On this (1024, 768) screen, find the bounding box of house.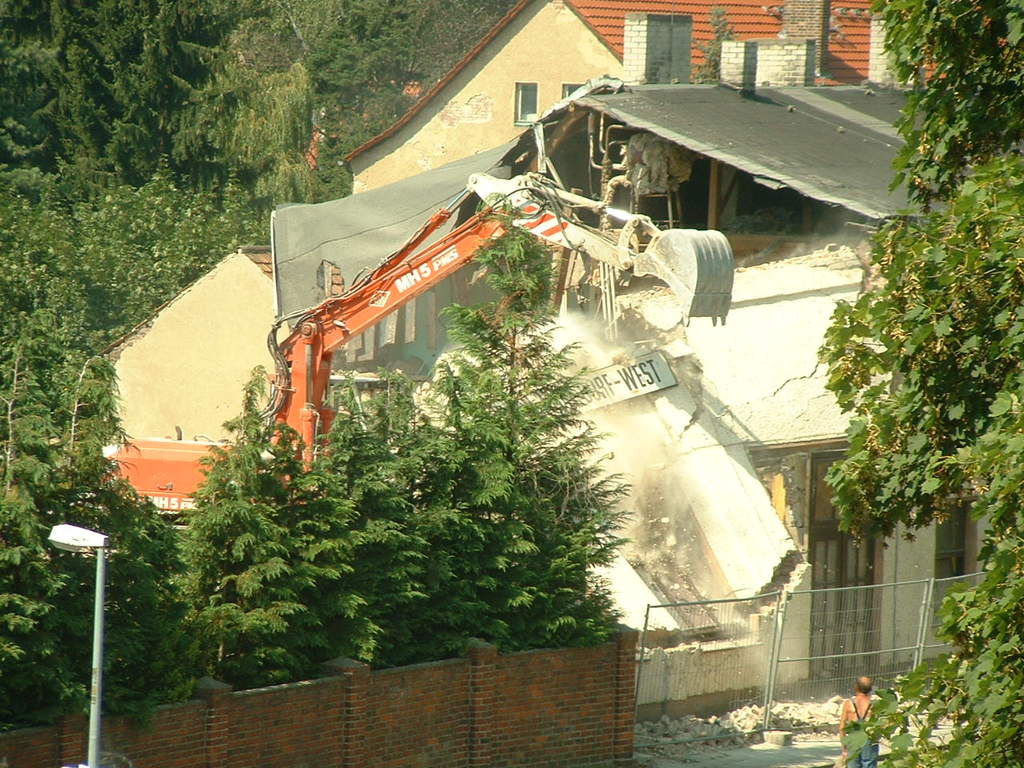
Bounding box: l=92, t=0, r=993, b=525.
